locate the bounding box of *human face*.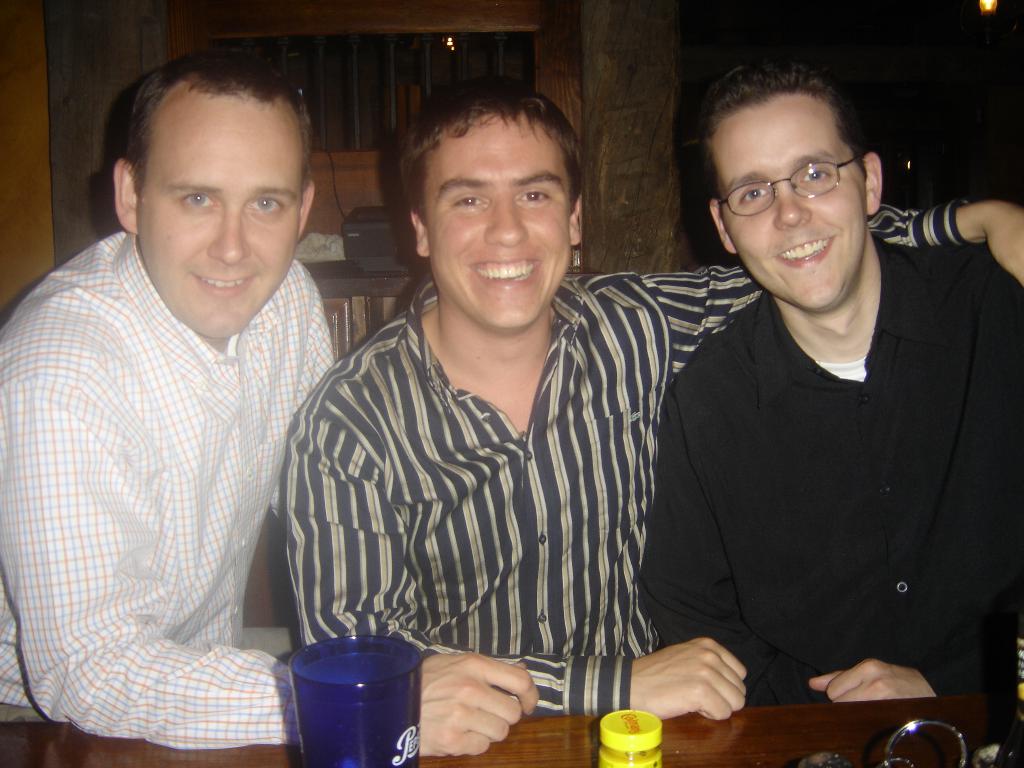
Bounding box: 136, 92, 305, 342.
